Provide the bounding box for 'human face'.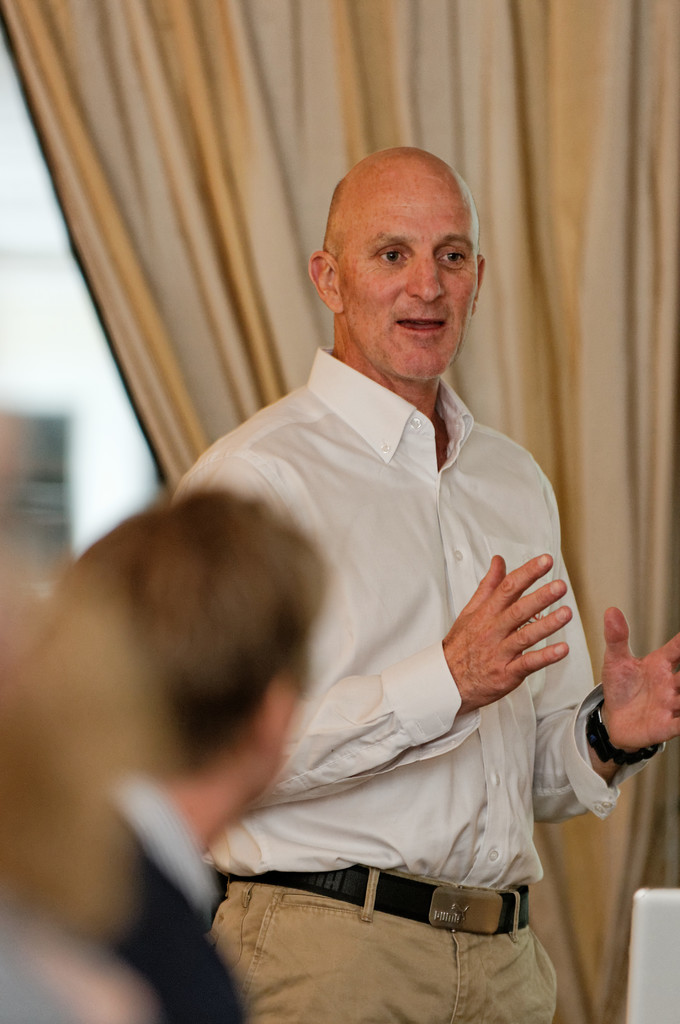
(342, 176, 474, 384).
